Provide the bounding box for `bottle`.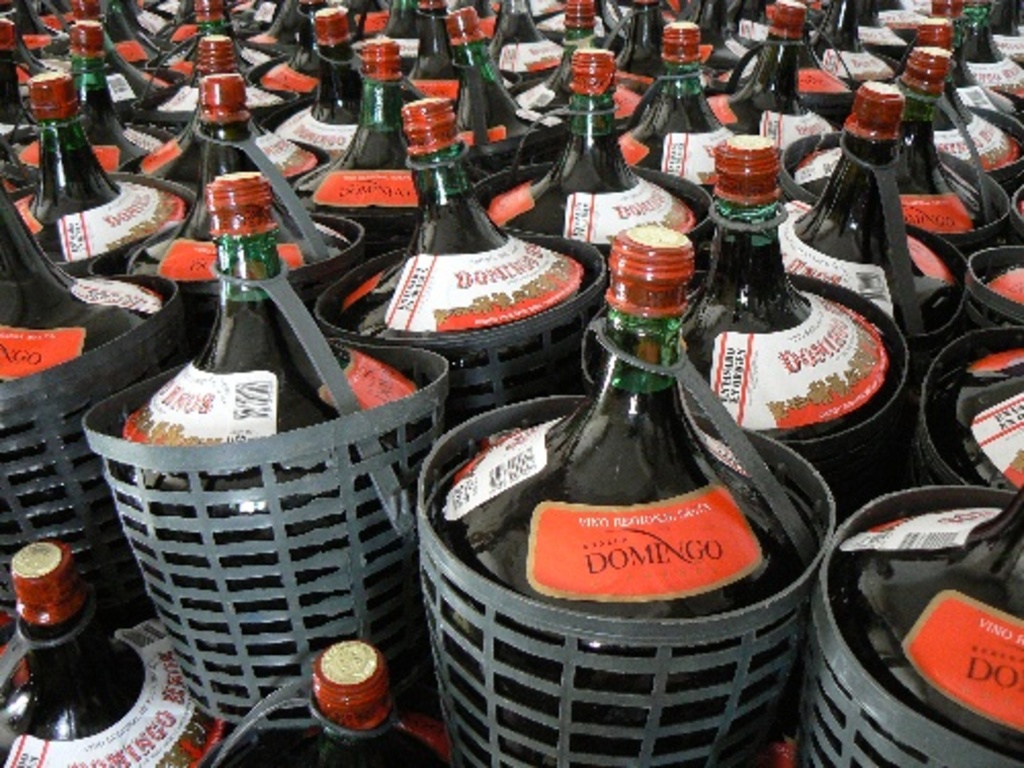
select_region(668, 0, 741, 72).
